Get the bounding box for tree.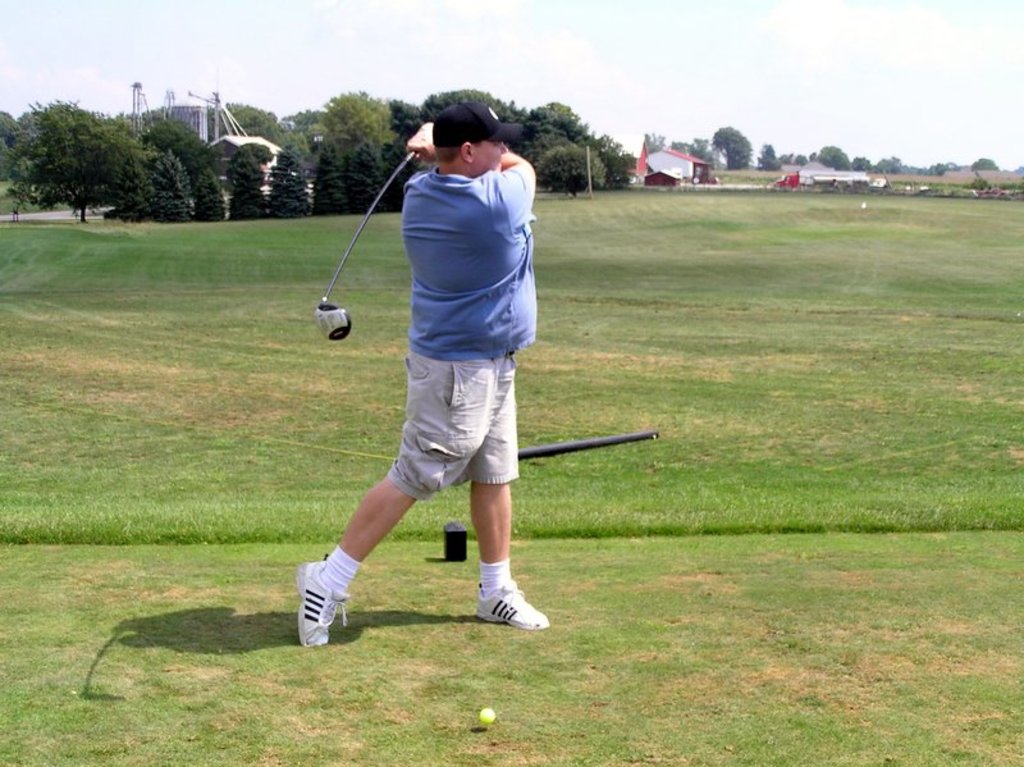
97:141:207:220.
